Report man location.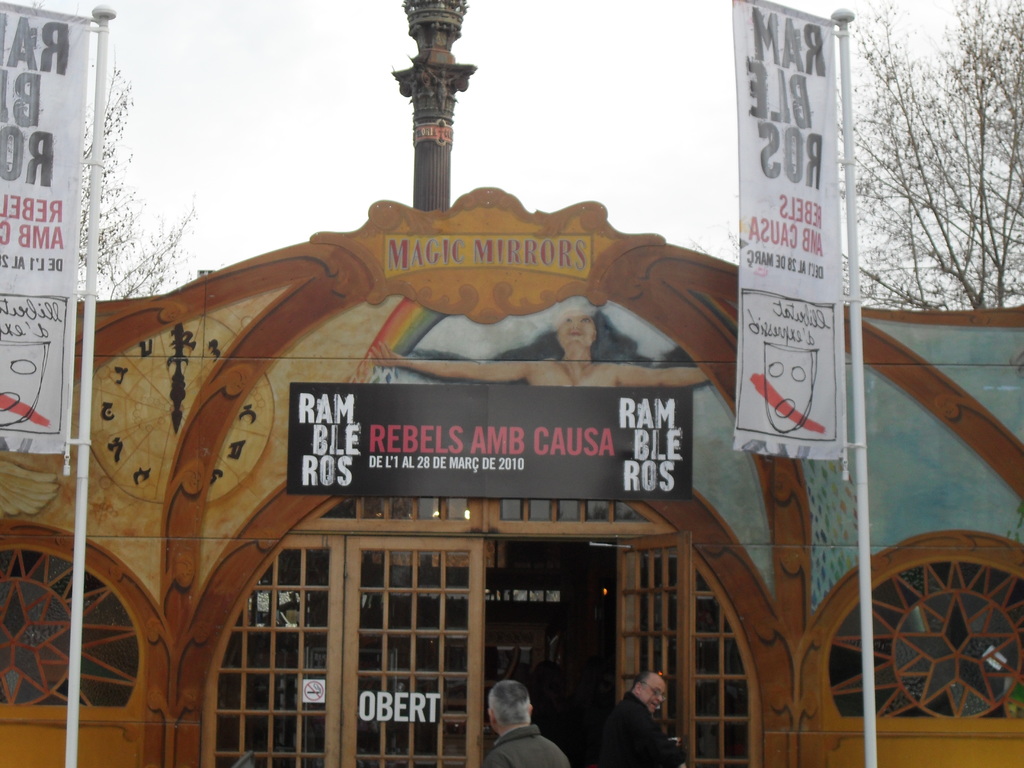
Report: 484:676:571:767.
